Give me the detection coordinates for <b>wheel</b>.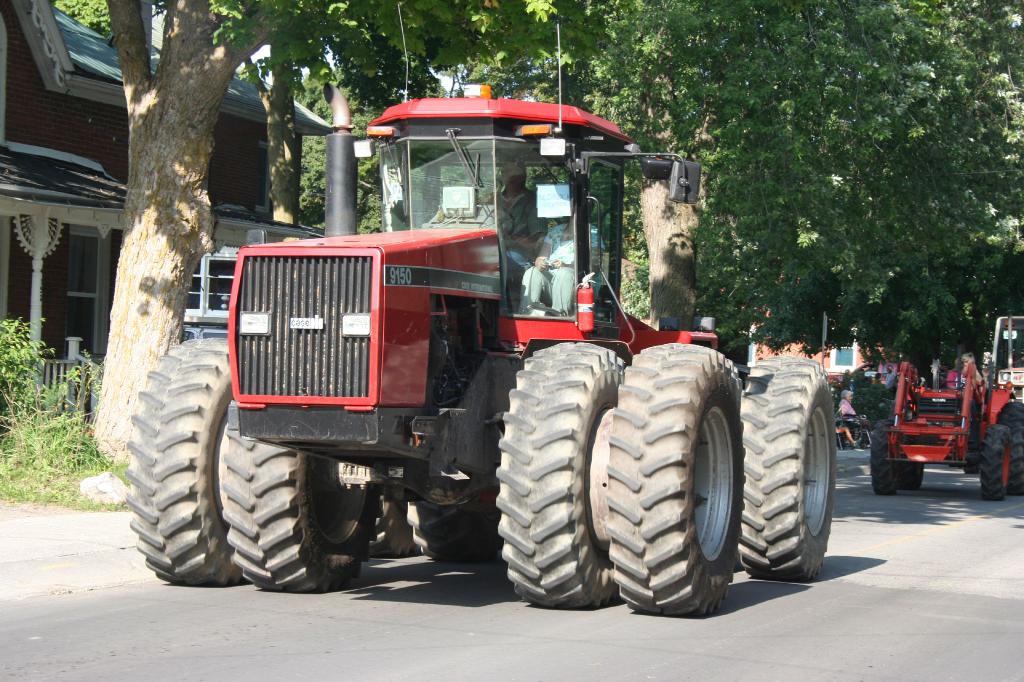
x1=869 y1=418 x2=893 y2=492.
